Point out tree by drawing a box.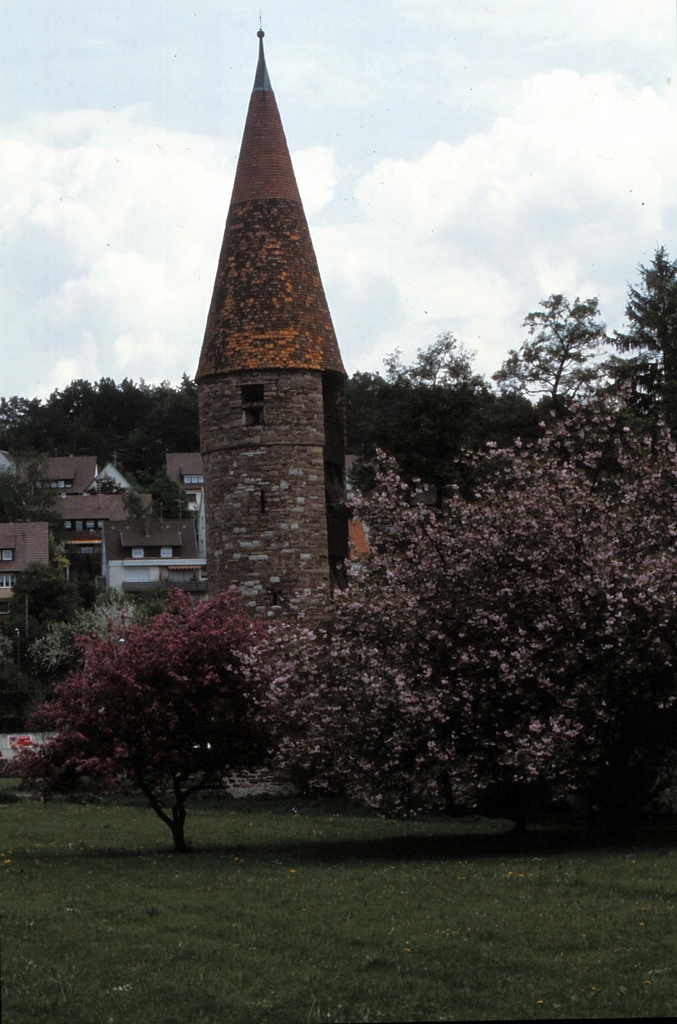
x1=79, y1=580, x2=266, y2=834.
